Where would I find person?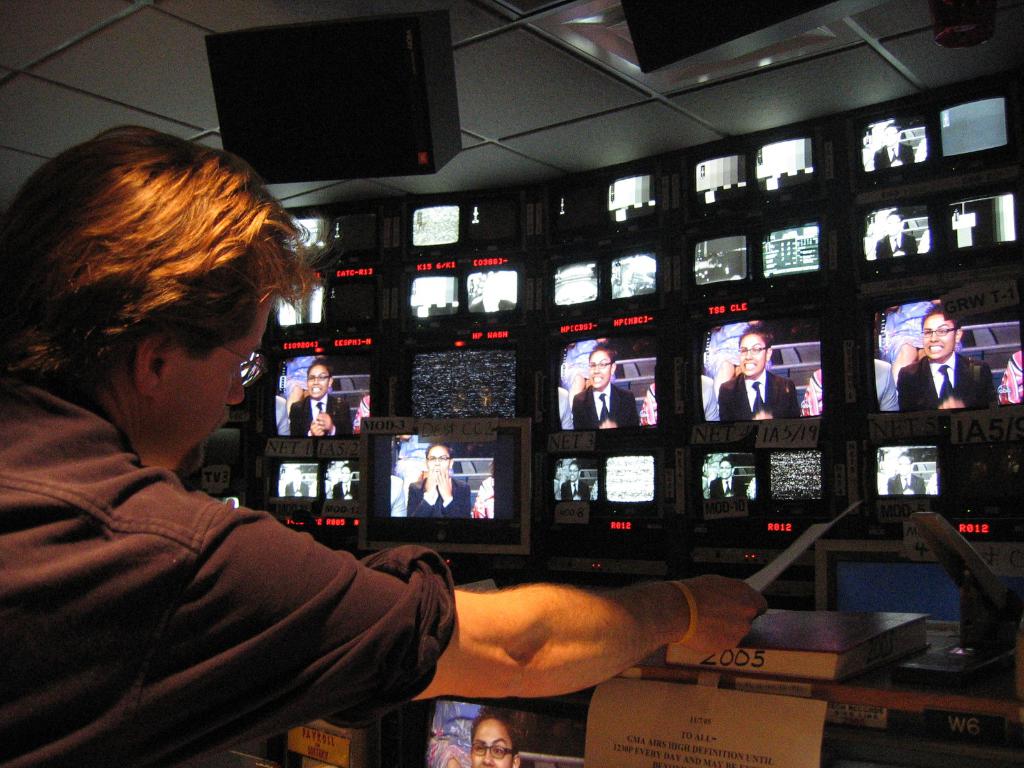
At {"x1": 576, "y1": 339, "x2": 637, "y2": 440}.
